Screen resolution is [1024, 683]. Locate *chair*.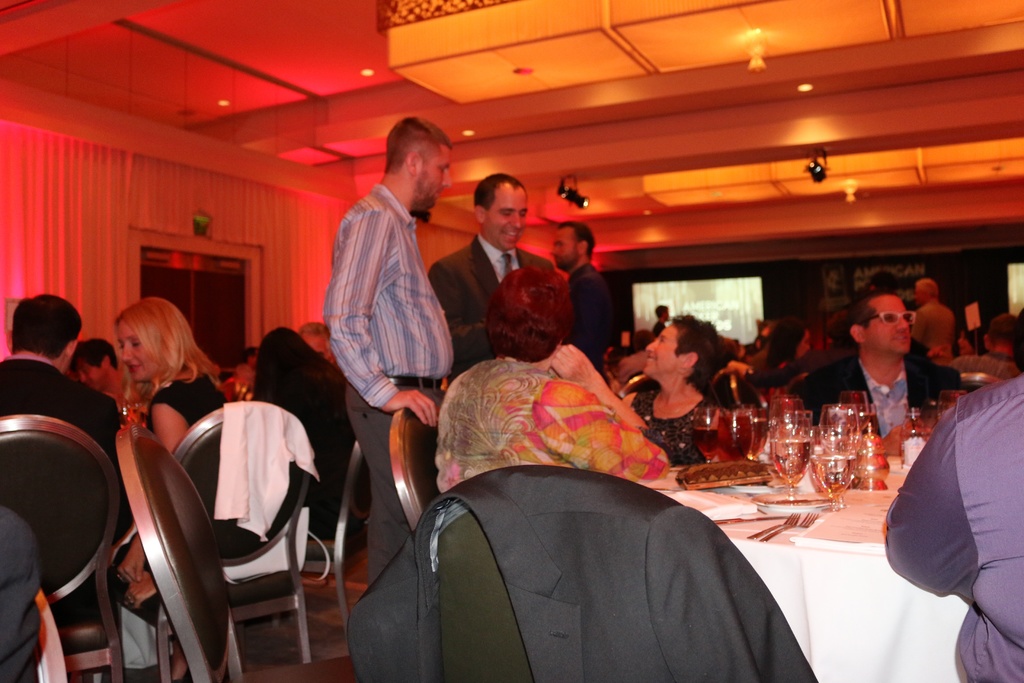
[957, 368, 1002, 397].
